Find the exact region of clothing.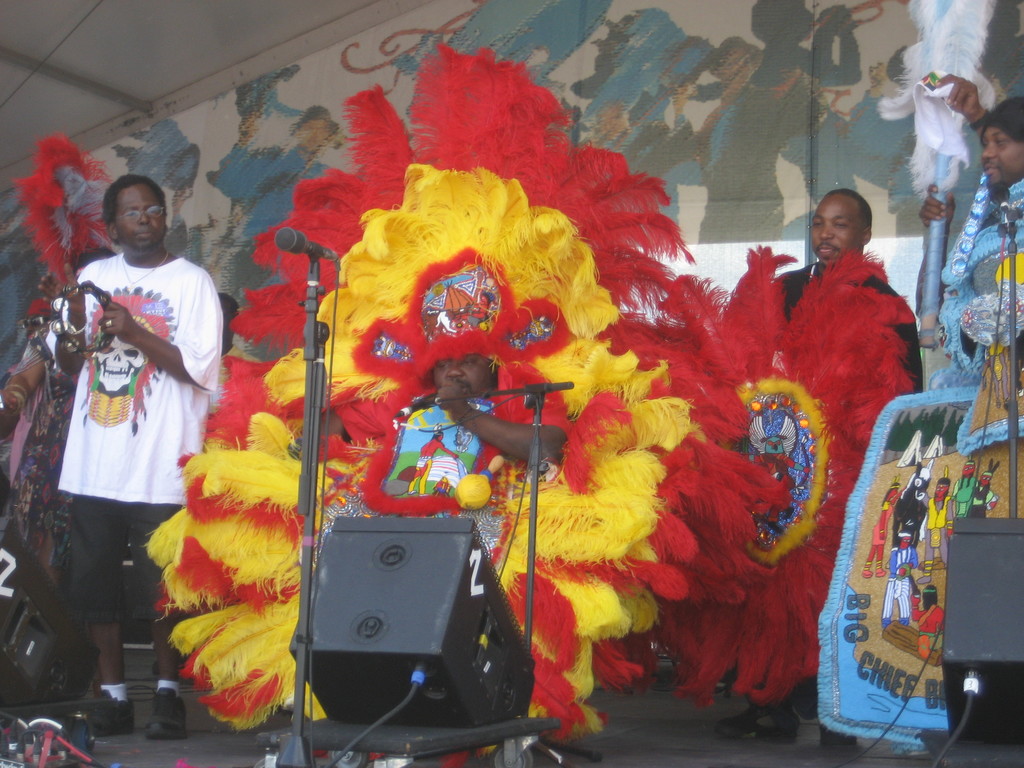
Exact region: [x1=574, y1=10, x2=687, y2=135].
